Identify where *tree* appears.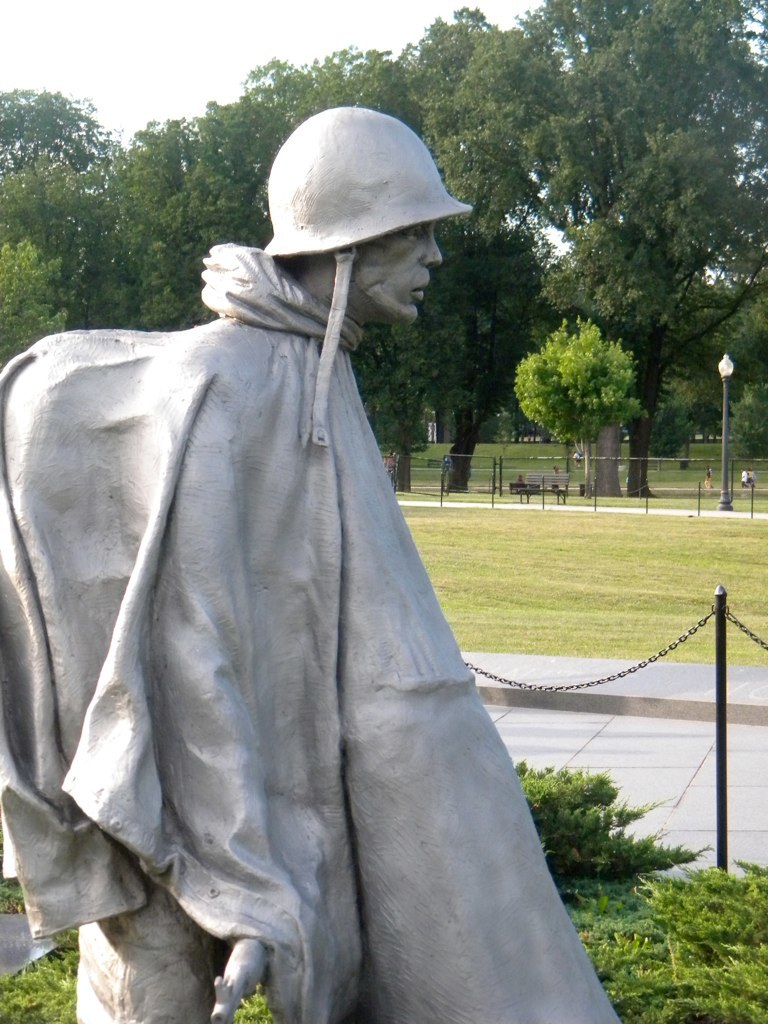
Appears at region(444, 0, 759, 501).
